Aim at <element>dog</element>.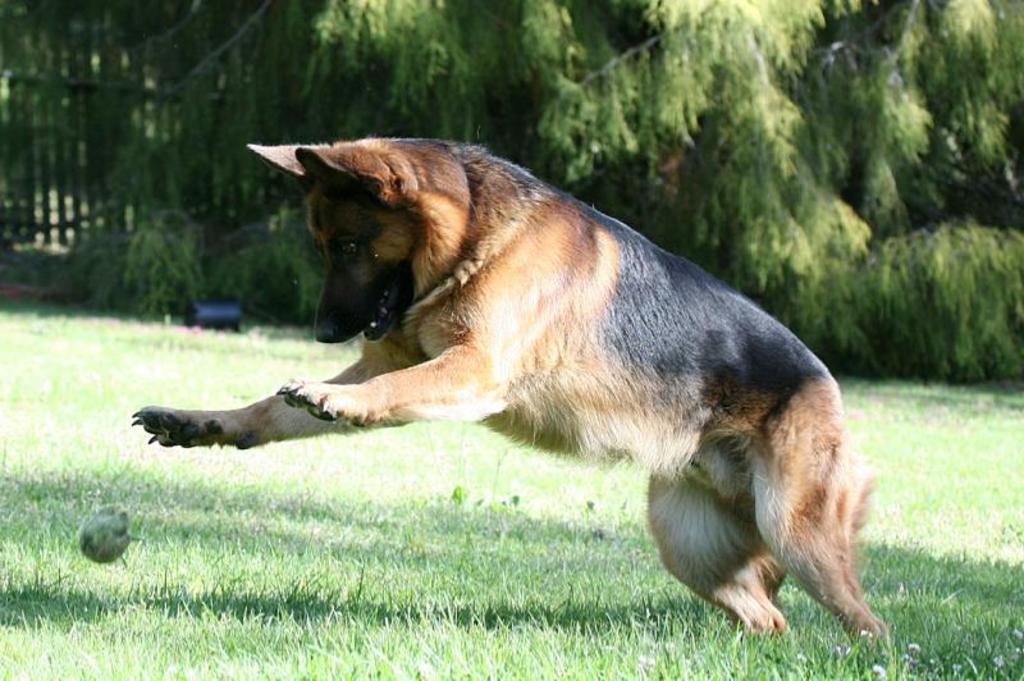
Aimed at 128/133/881/654.
